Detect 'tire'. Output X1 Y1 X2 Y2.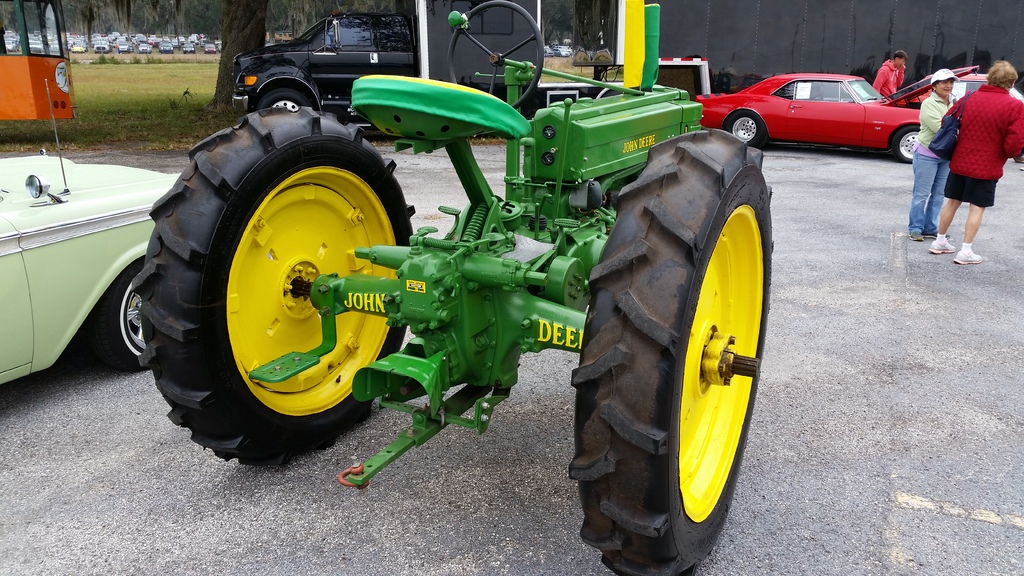
124 97 416 471.
